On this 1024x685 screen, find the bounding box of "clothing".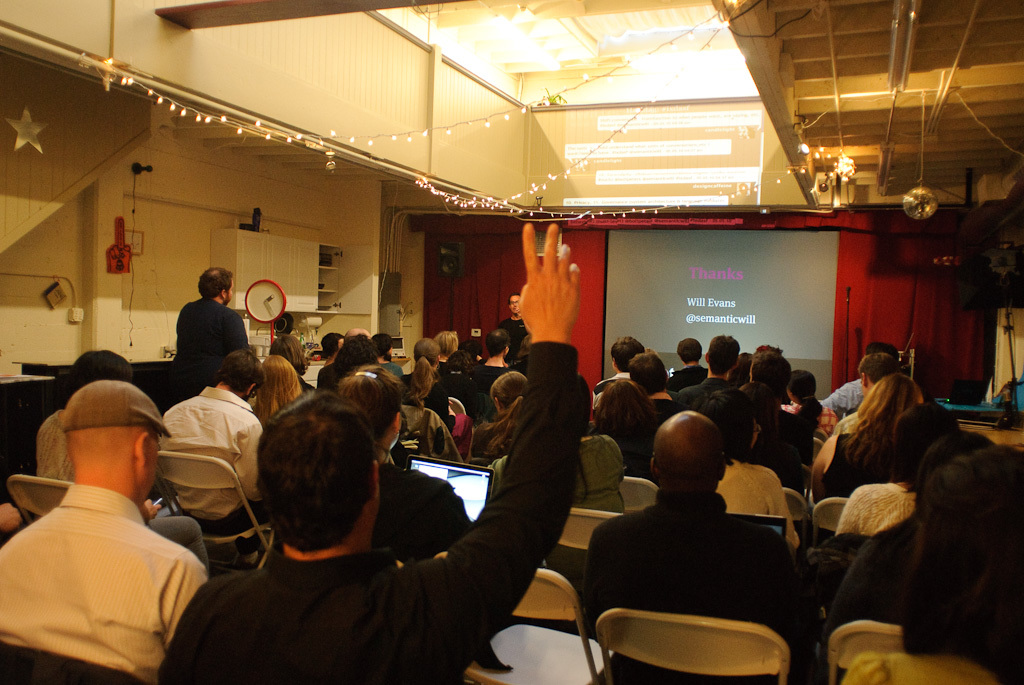
Bounding box: [x1=590, y1=370, x2=632, y2=423].
